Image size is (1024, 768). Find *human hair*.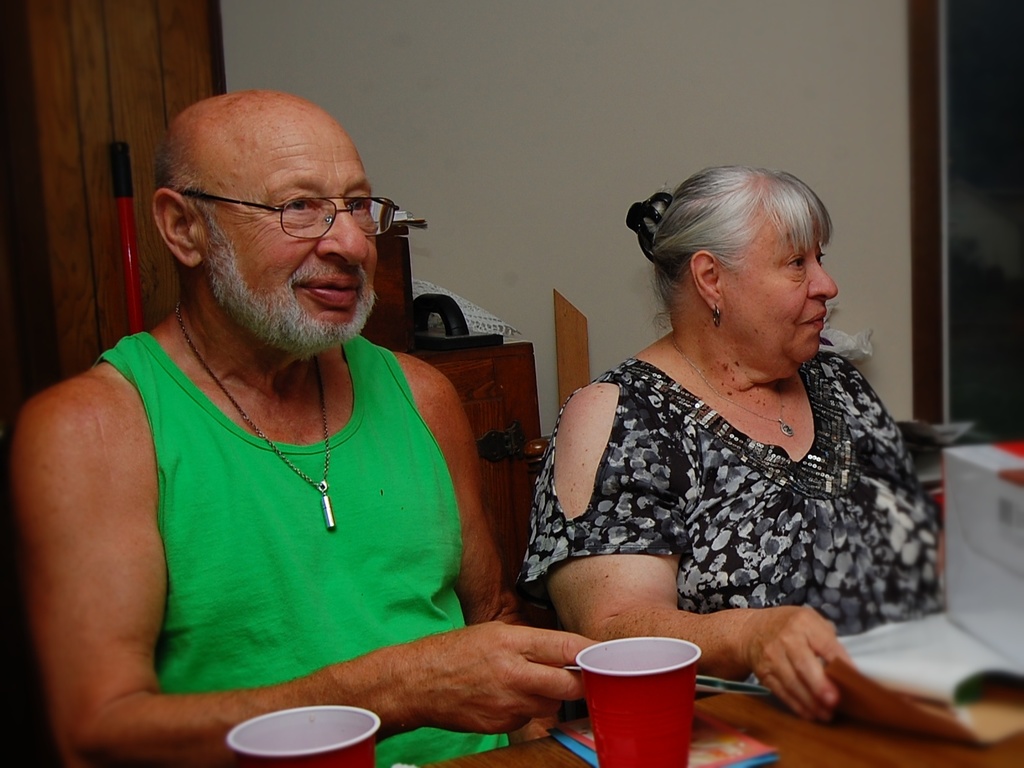
pyautogui.locateOnScreen(650, 163, 842, 336).
